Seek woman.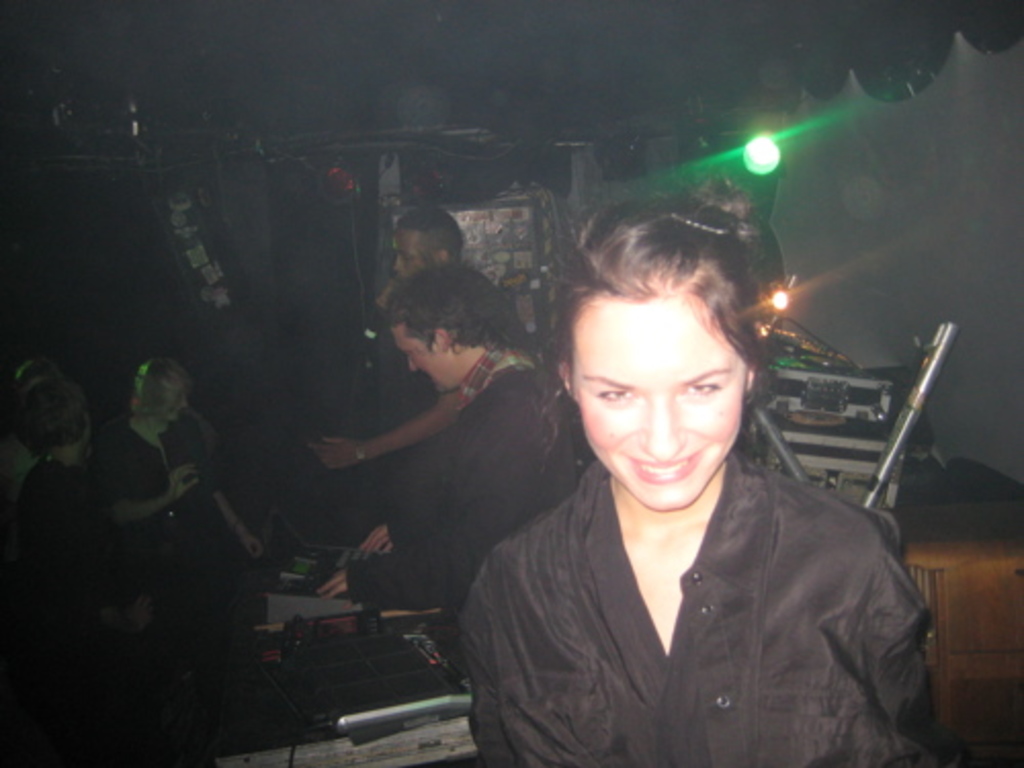
<box>461,180,932,766</box>.
